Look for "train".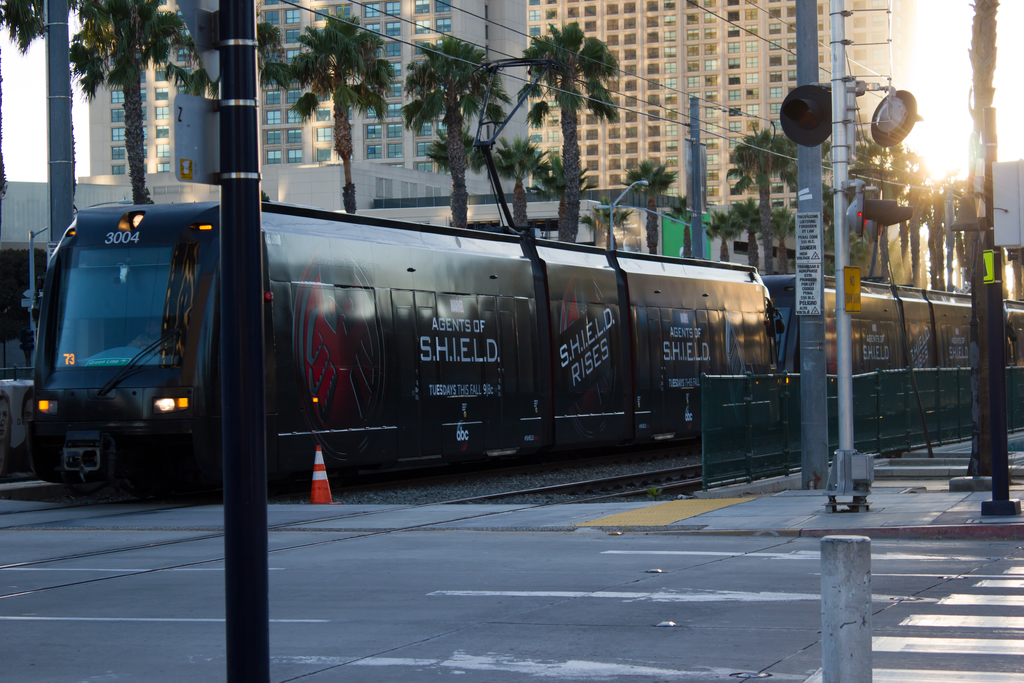
Found: x1=32, y1=207, x2=1023, y2=498.
